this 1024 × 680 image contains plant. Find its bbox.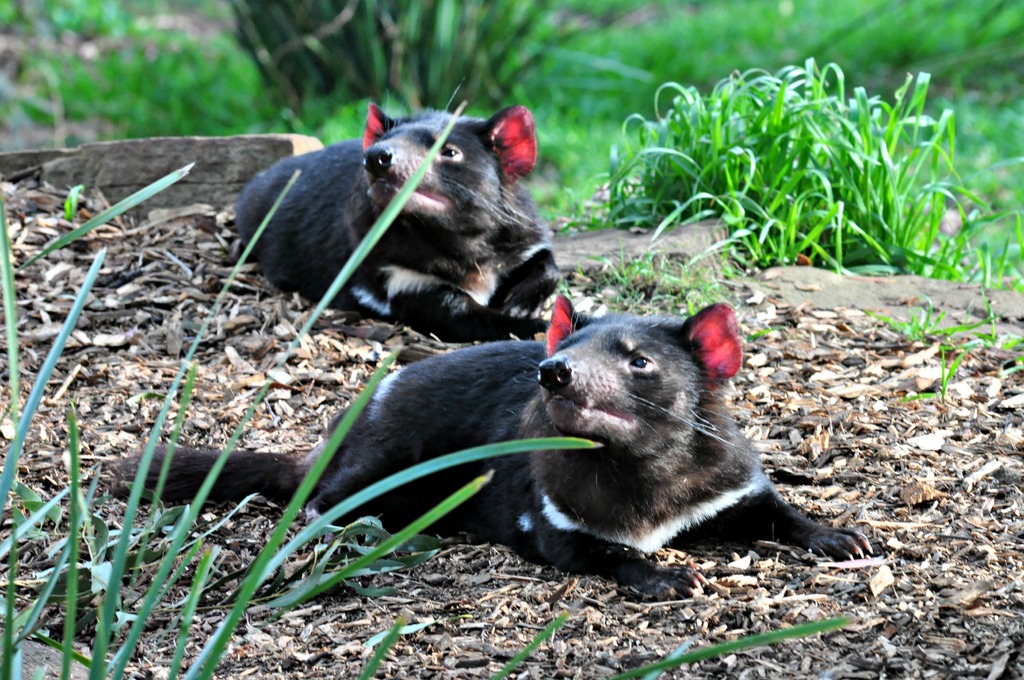
0,94,866,679.
